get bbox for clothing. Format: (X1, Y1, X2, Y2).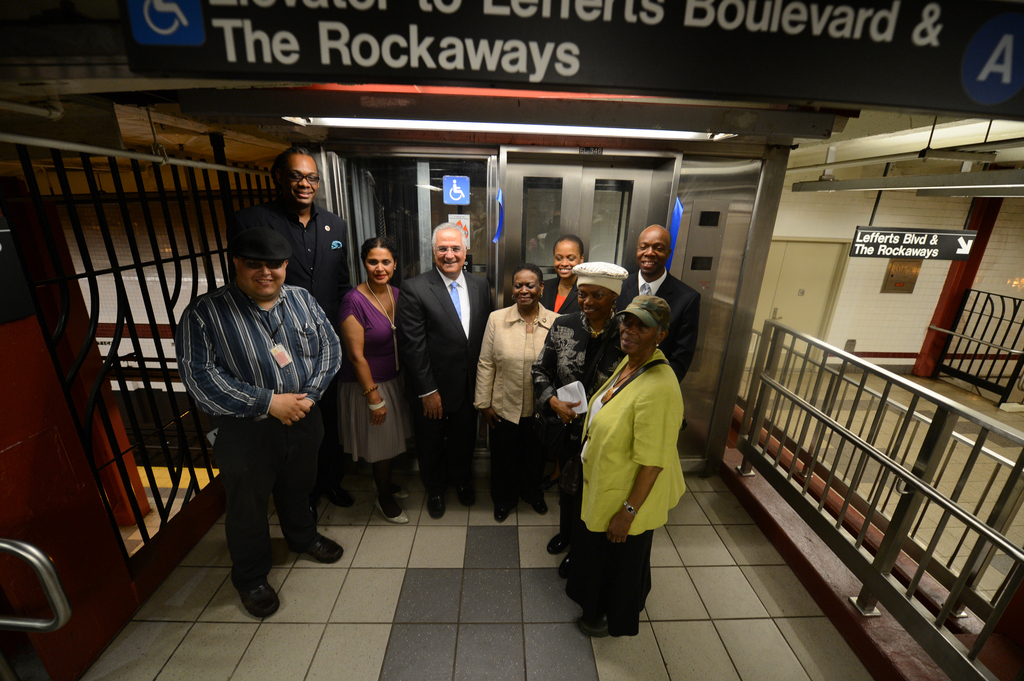
(538, 272, 588, 313).
